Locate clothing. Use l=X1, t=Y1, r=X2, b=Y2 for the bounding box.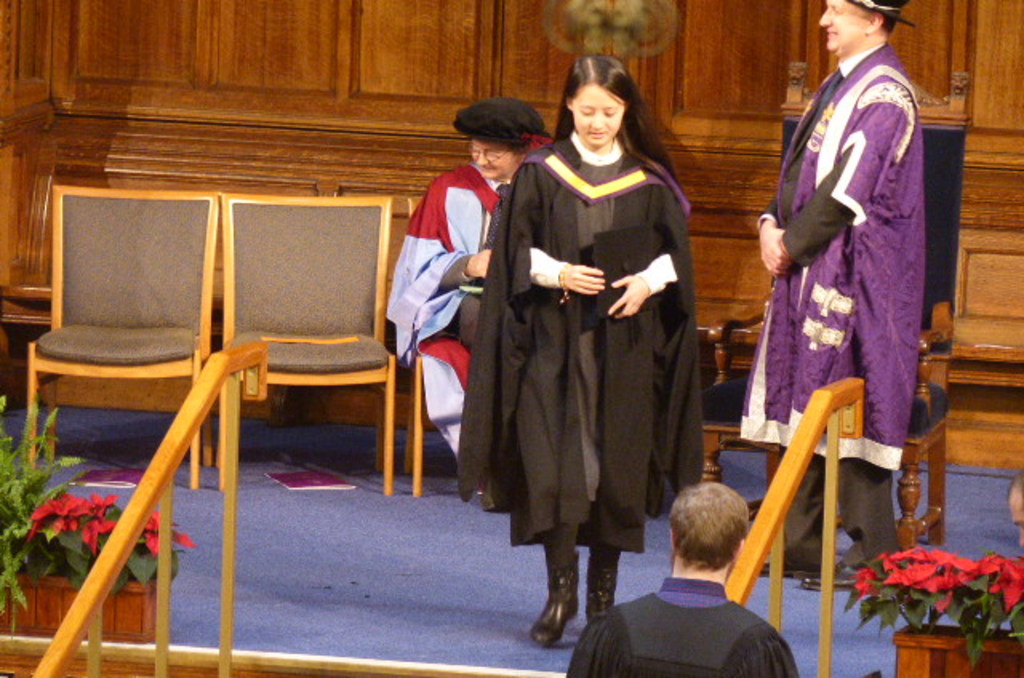
l=781, t=454, r=893, b=564.
